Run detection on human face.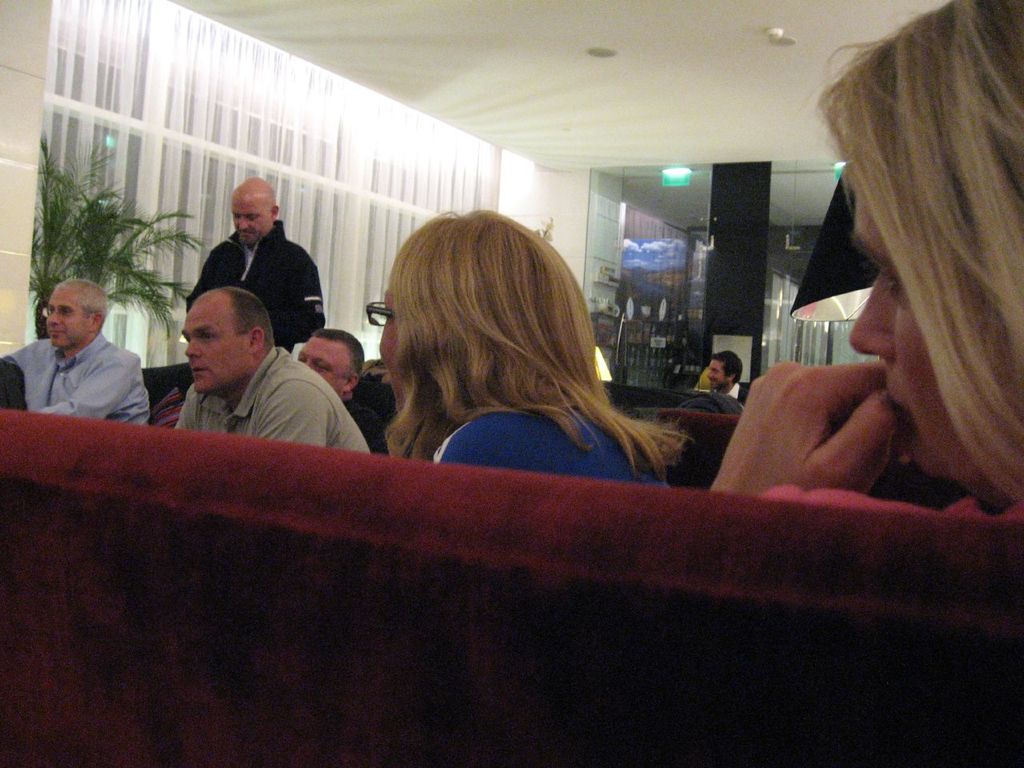
Result: (230, 193, 271, 244).
